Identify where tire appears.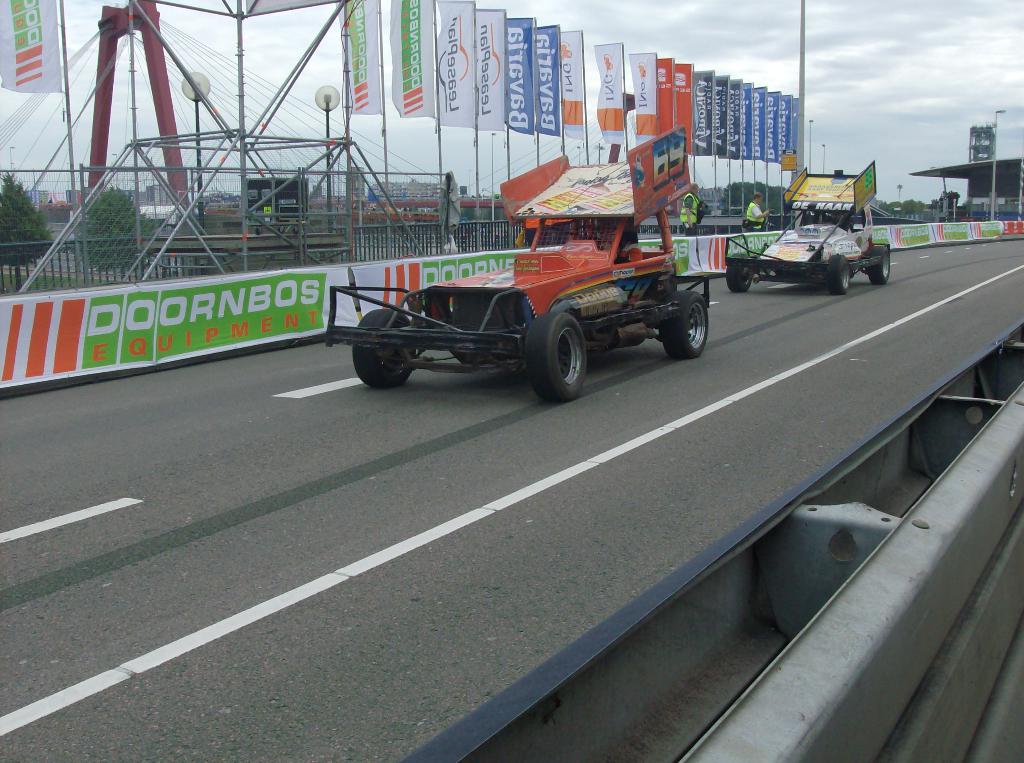
Appears at 510/301/590/401.
